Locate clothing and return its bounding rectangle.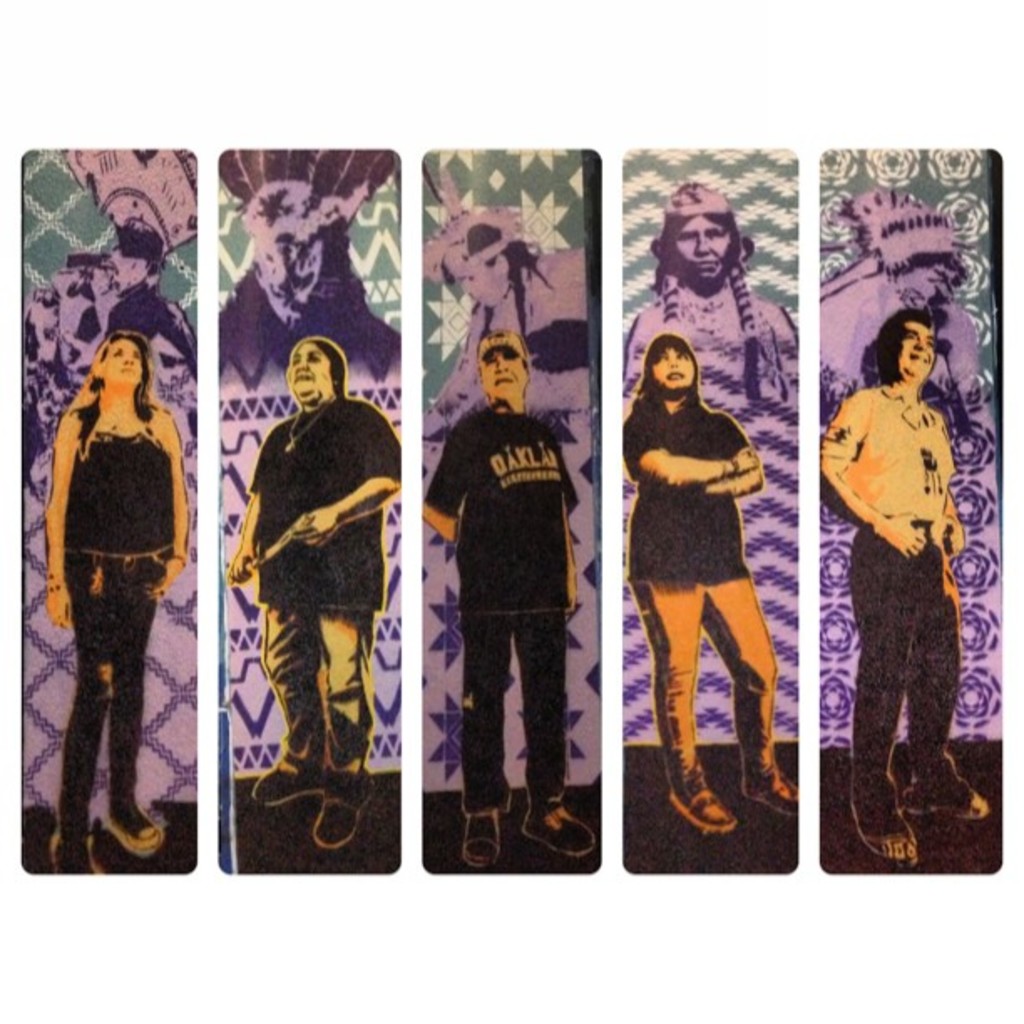
[left=614, top=407, right=771, bottom=778].
